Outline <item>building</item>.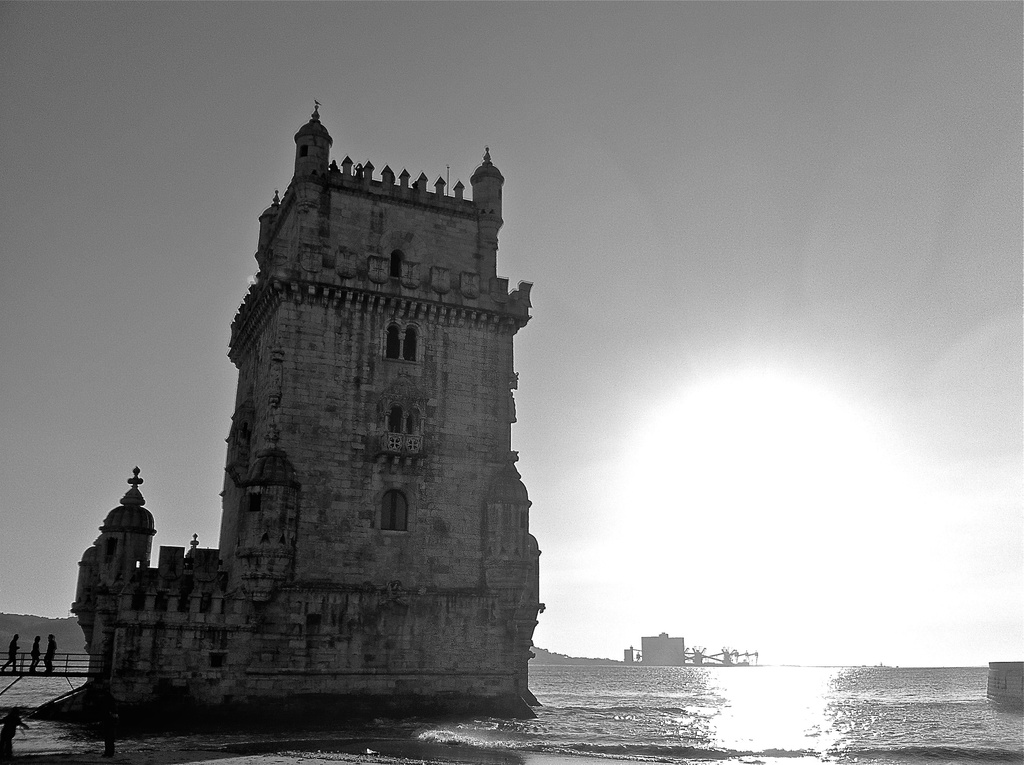
Outline: <region>69, 98, 545, 720</region>.
